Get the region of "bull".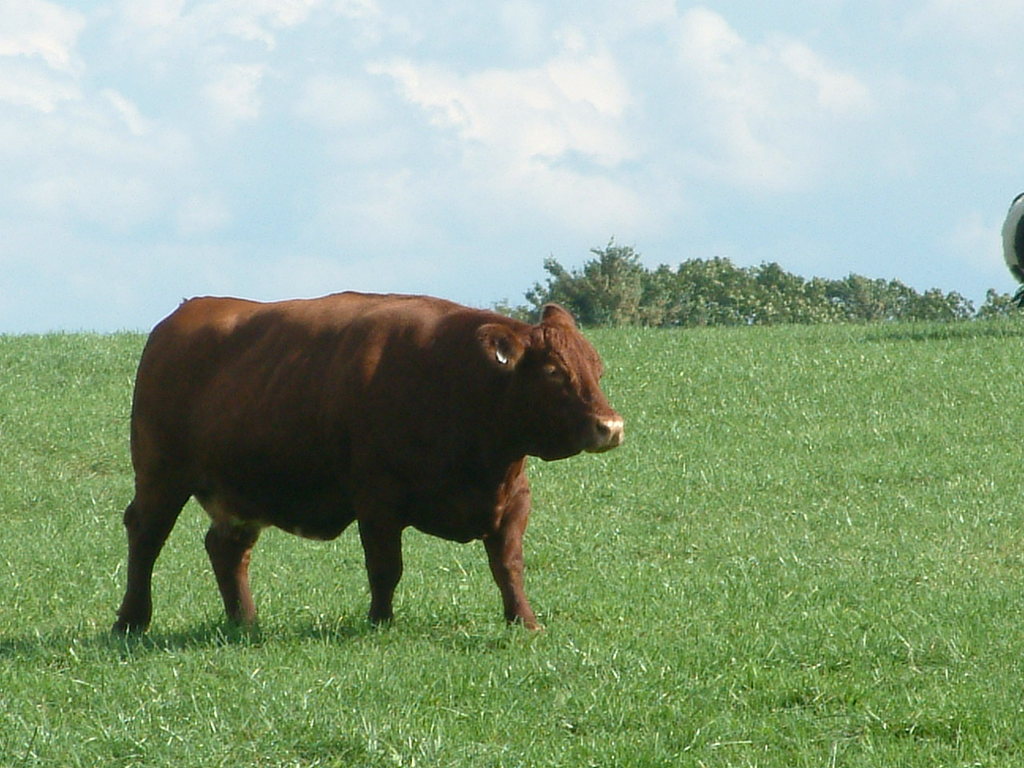
103:286:624:668.
